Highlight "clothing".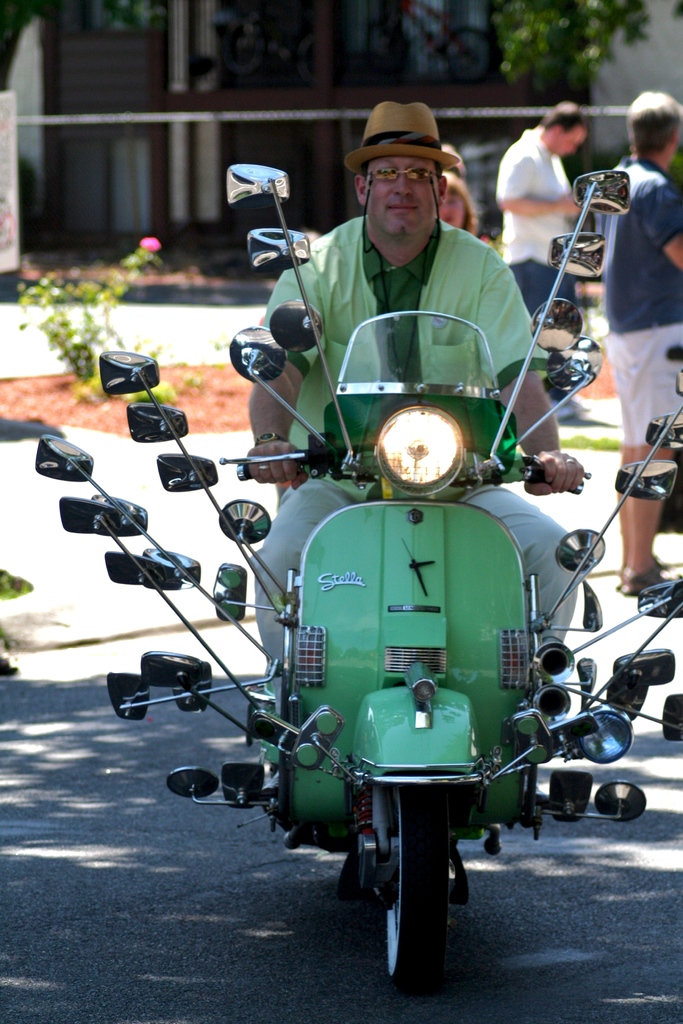
Highlighted region: BBox(262, 212, 555, 502).
